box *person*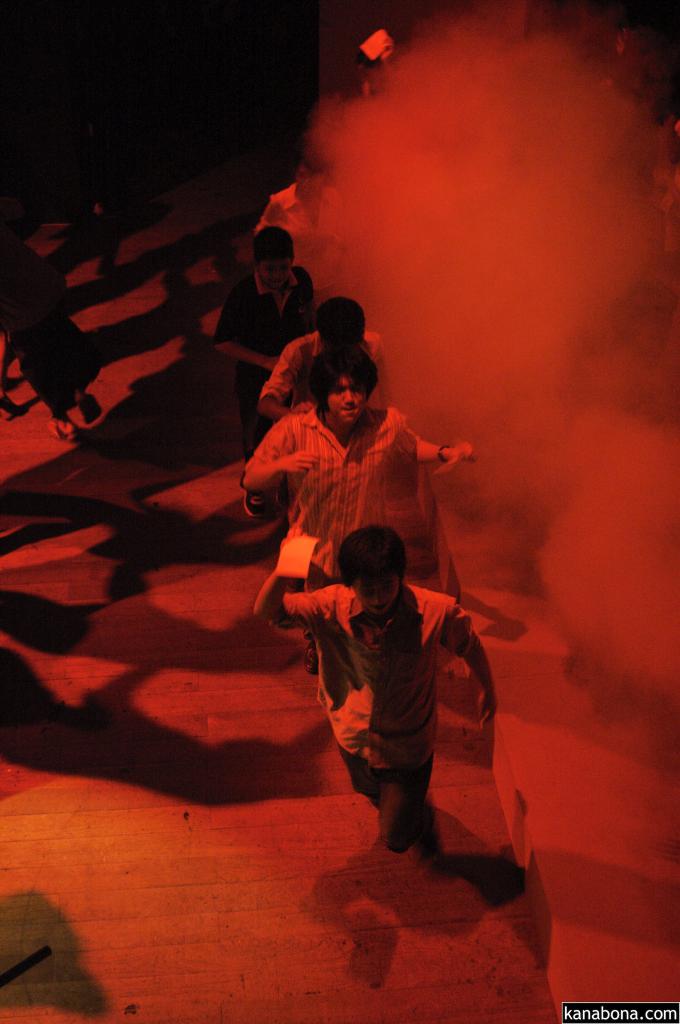
<box>235,335,480,675</box>
